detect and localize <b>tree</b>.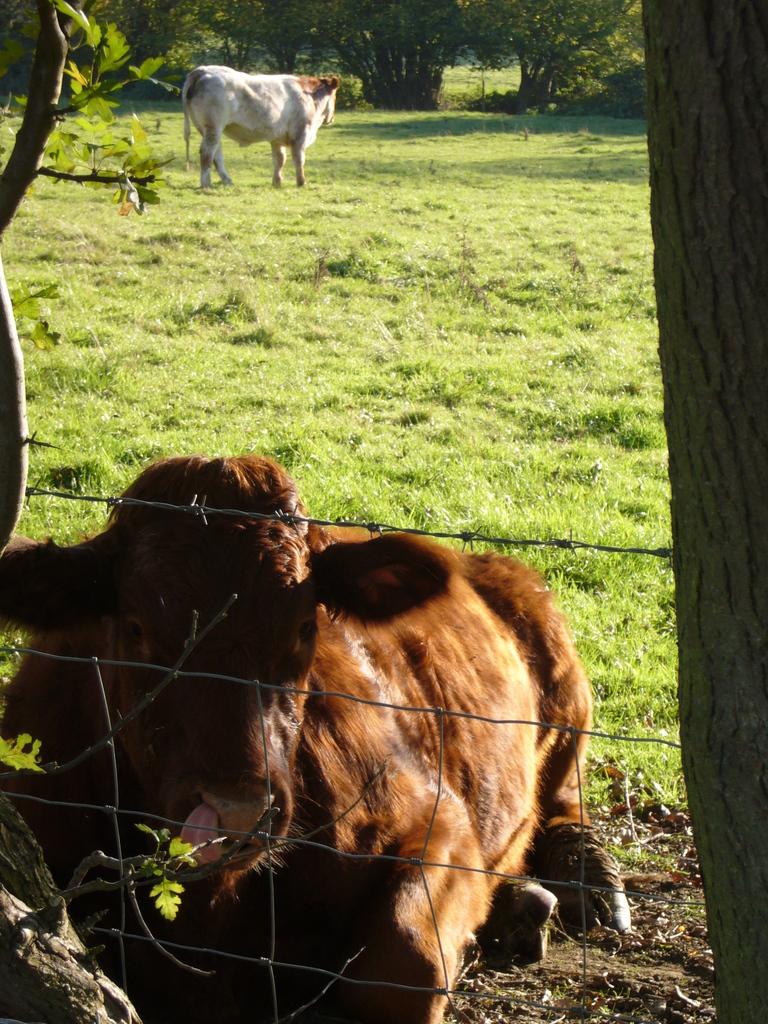
Localized at <box>642,3,762,1019</box>.
